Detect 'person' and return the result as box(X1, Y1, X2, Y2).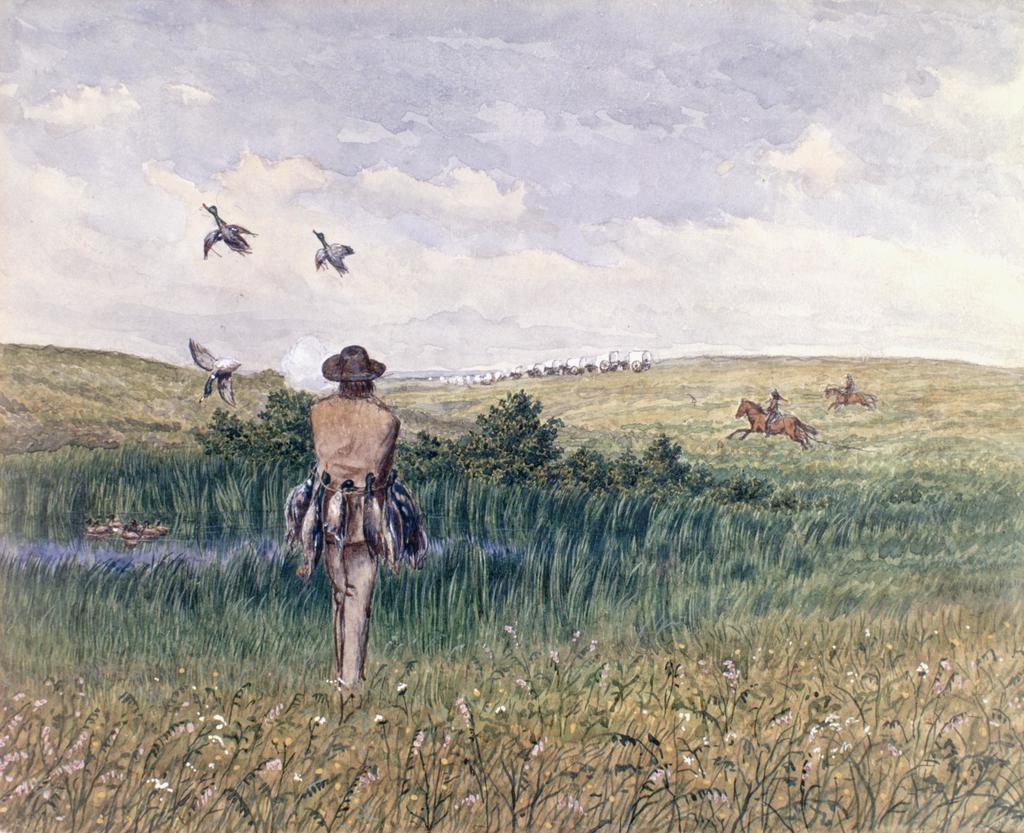
box(309, 347, 409, 693).
